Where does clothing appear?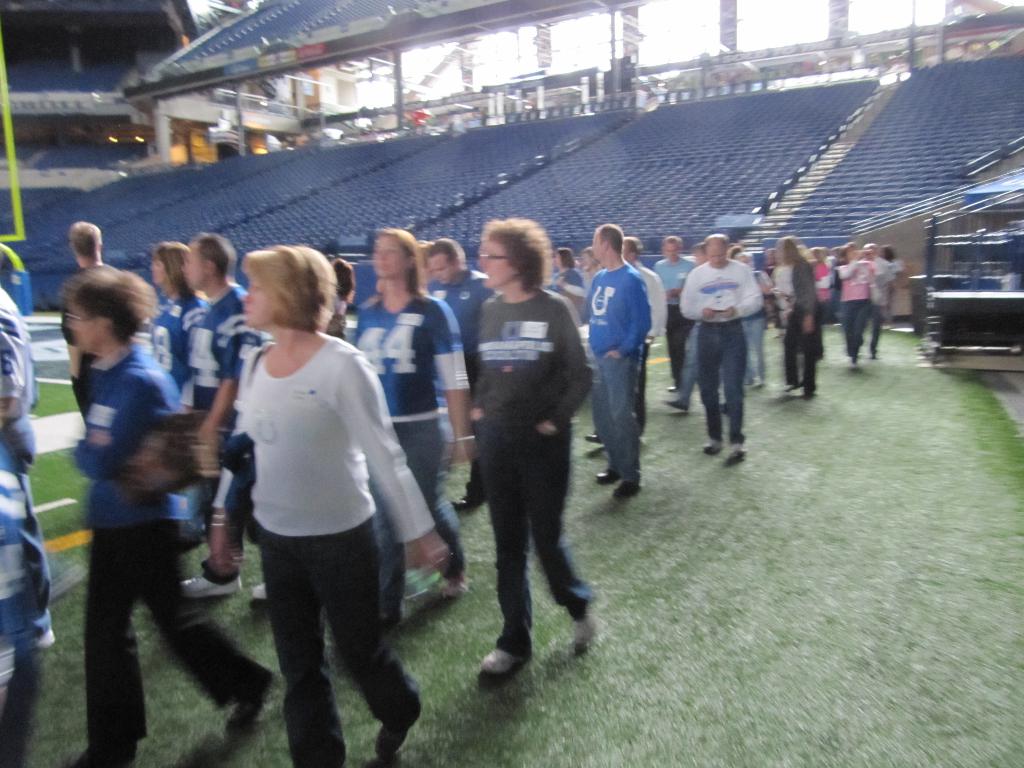
Appears at (586,257,643,475).
